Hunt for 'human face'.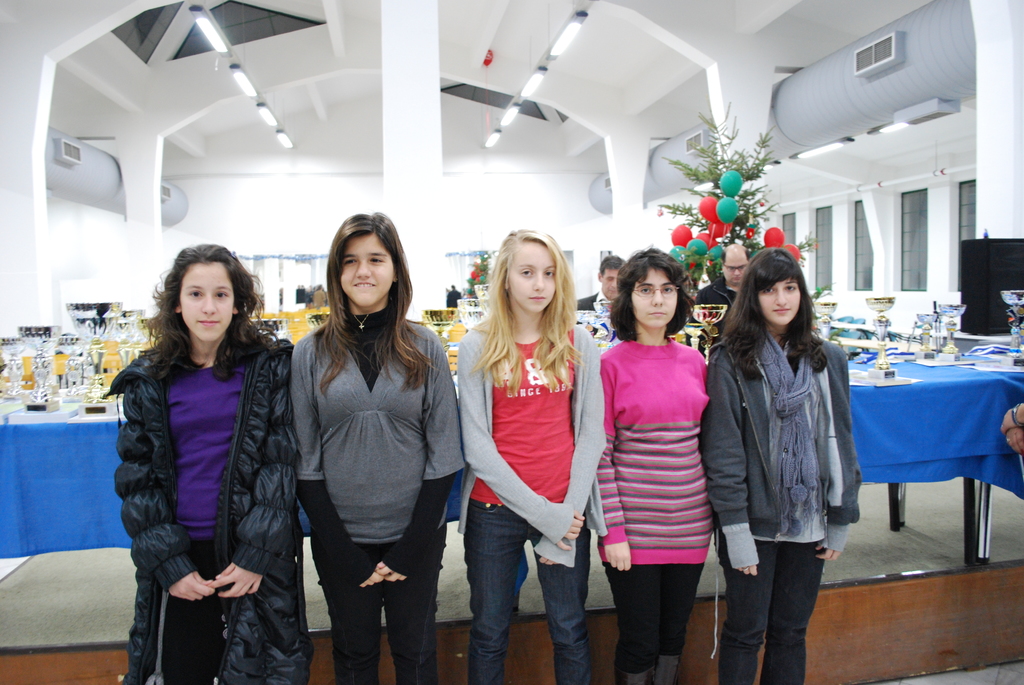
Hunted down at 755/276/800/326.
